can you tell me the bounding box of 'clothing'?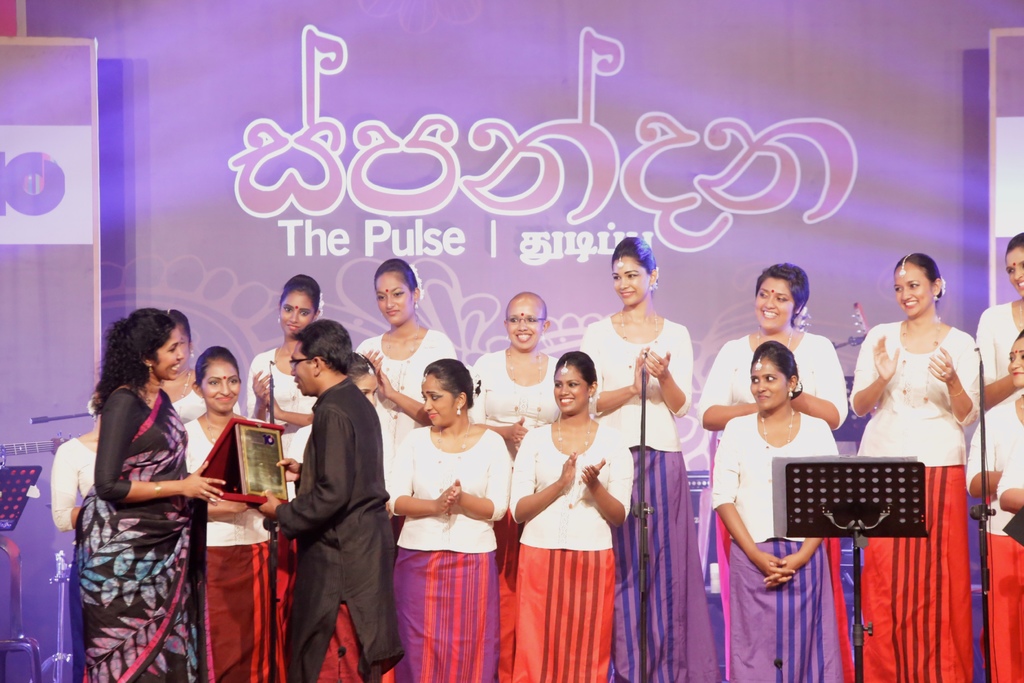
<box>267,332,390,677</box>.
